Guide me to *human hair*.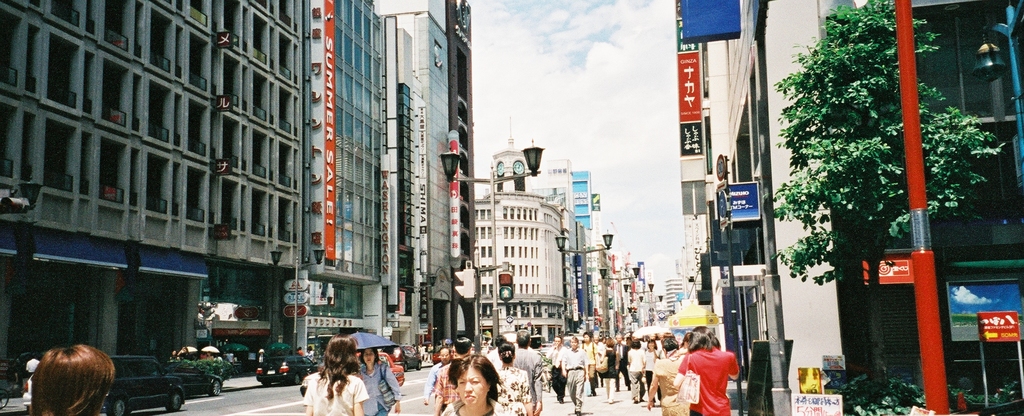
Guidance: {"left": 514, "top": 329, "right": 529, "bottom": 345}.
